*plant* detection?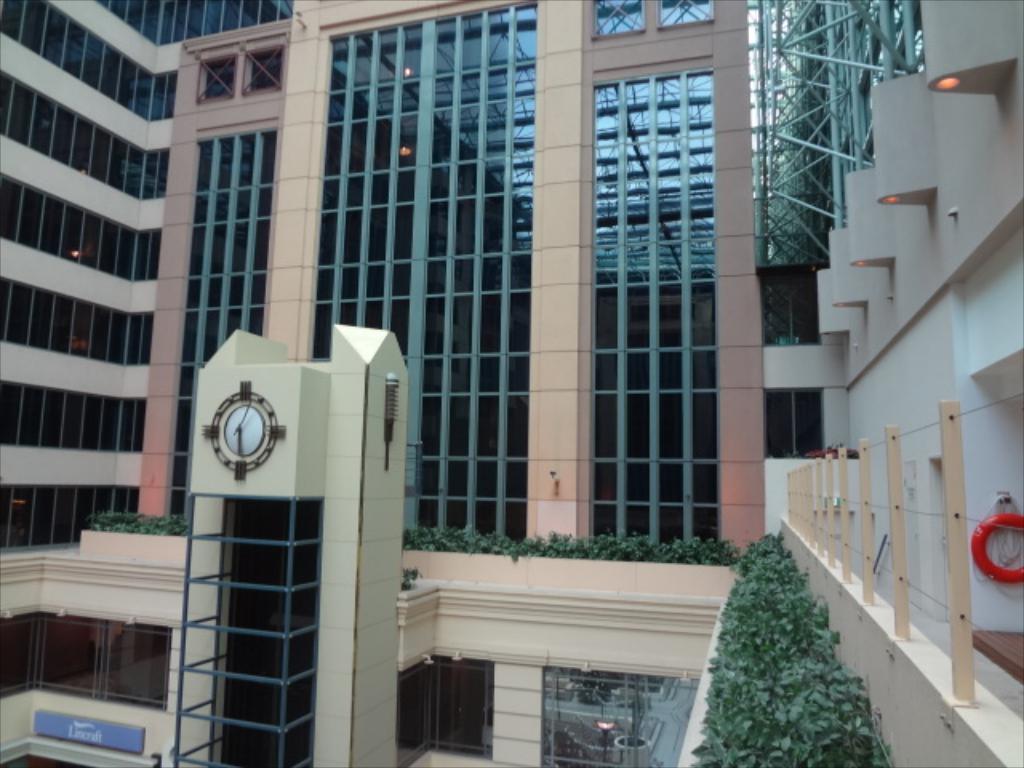
[395,570,426,594]
